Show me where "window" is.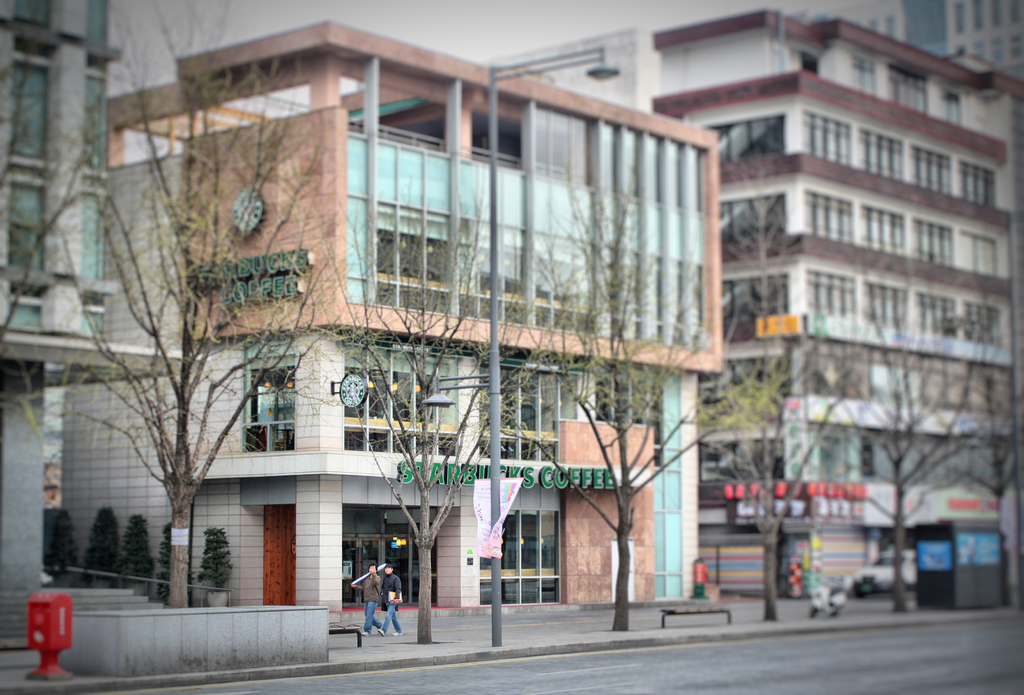
"window" is at (x1=807, y1=194, x2=856, y2=246).
